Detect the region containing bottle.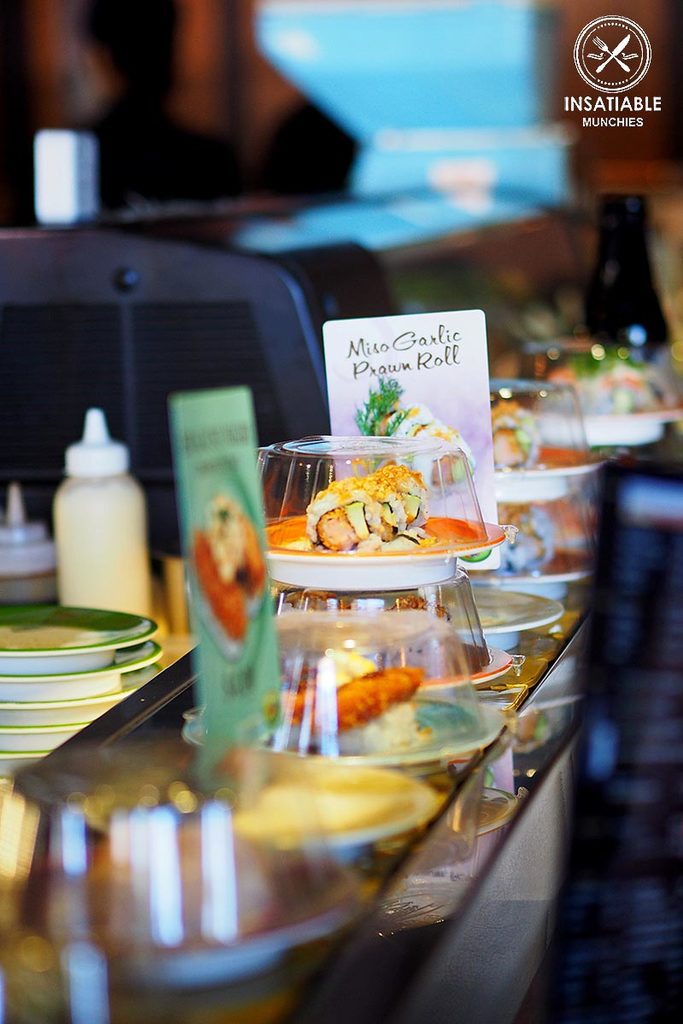
0, 474, 69, 621.
